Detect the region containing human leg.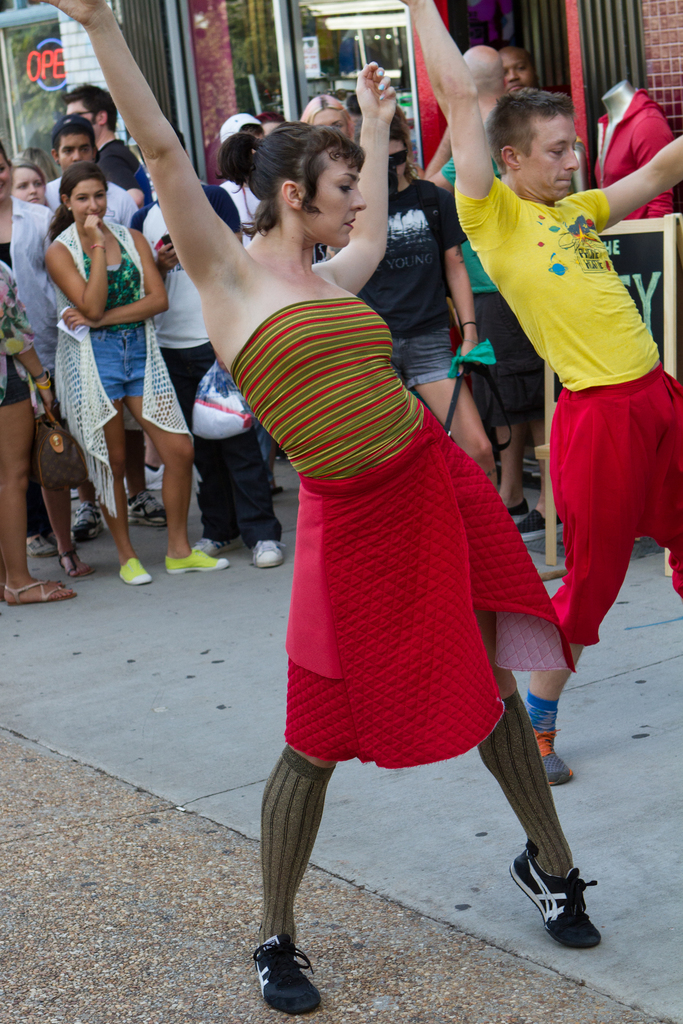
<region>413, 323, 497, 489</region>.
